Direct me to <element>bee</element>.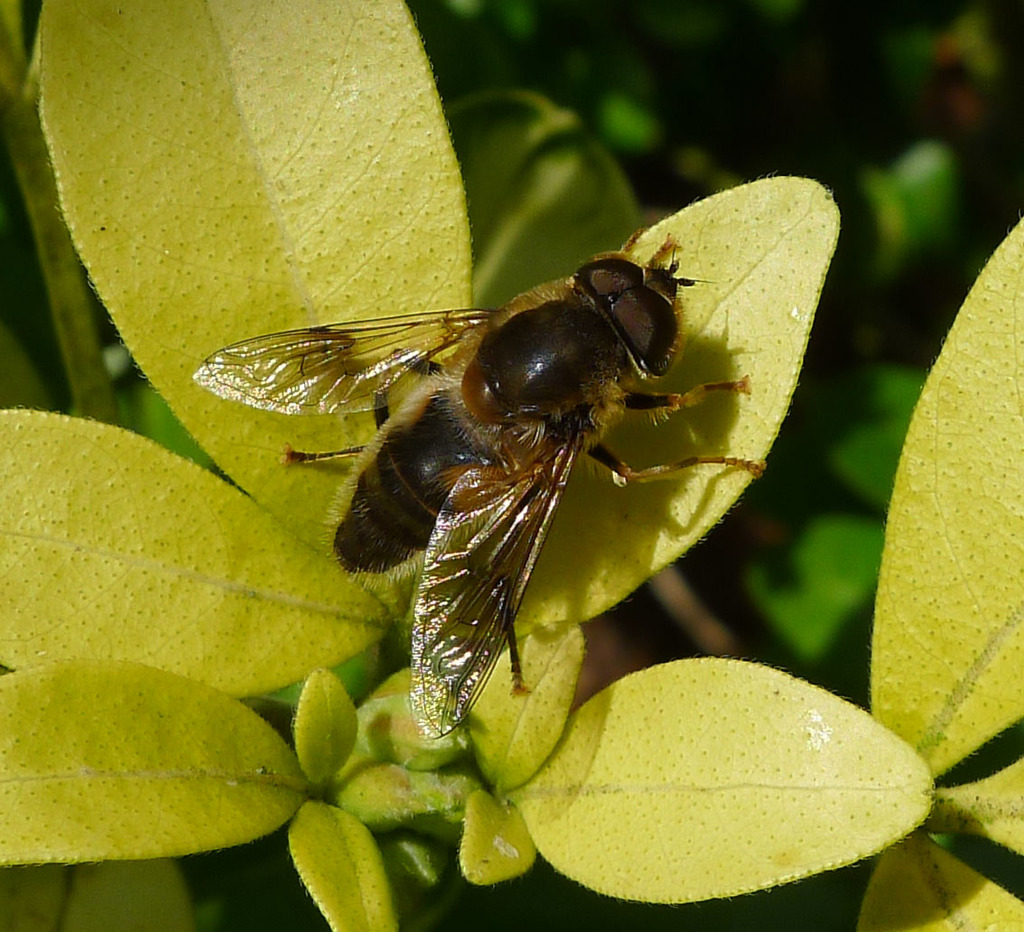
Direction: rect(205, 210, 775, 730).
